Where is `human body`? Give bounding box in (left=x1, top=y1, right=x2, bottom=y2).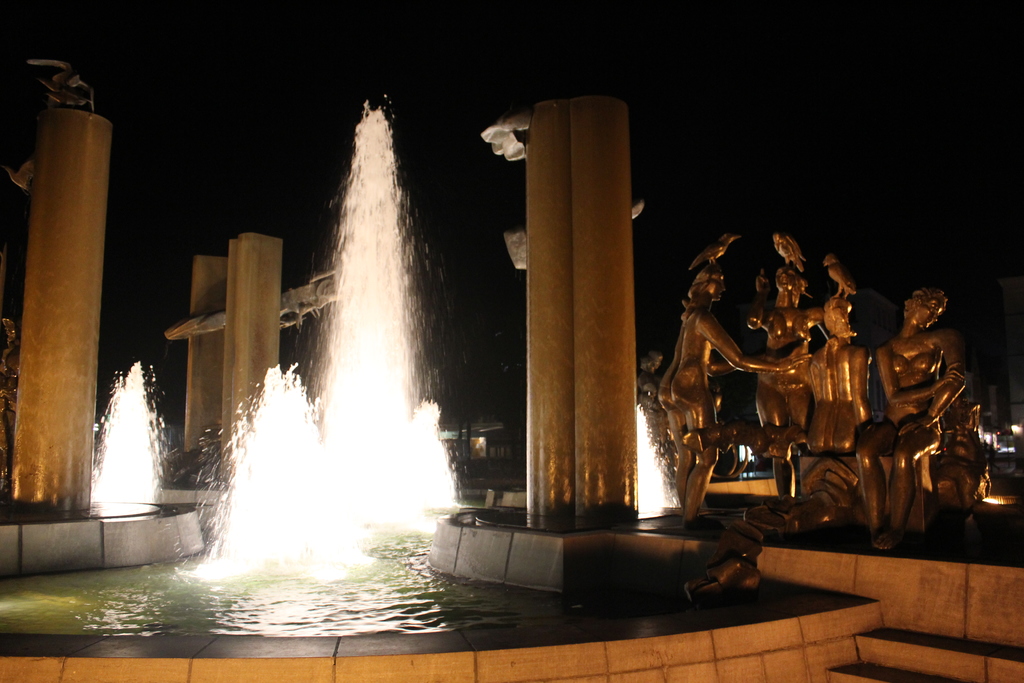
(left=750, top=233, right=824, bottom=508).
